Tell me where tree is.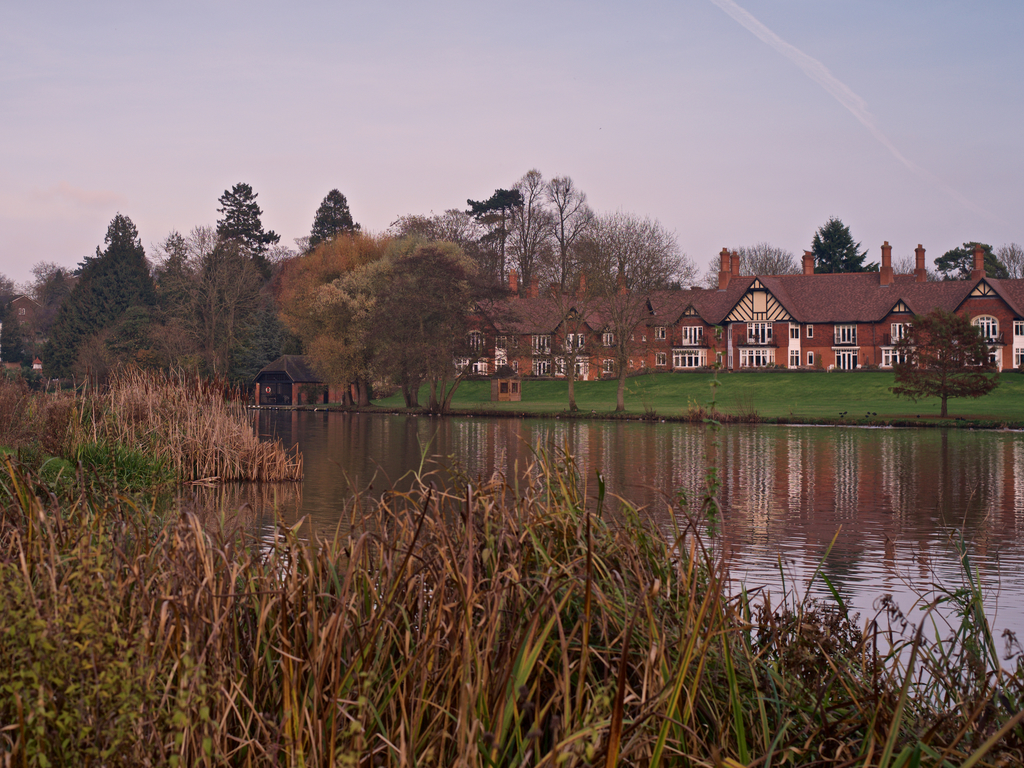
tree is at bbox(458, 192, 522, 286).
